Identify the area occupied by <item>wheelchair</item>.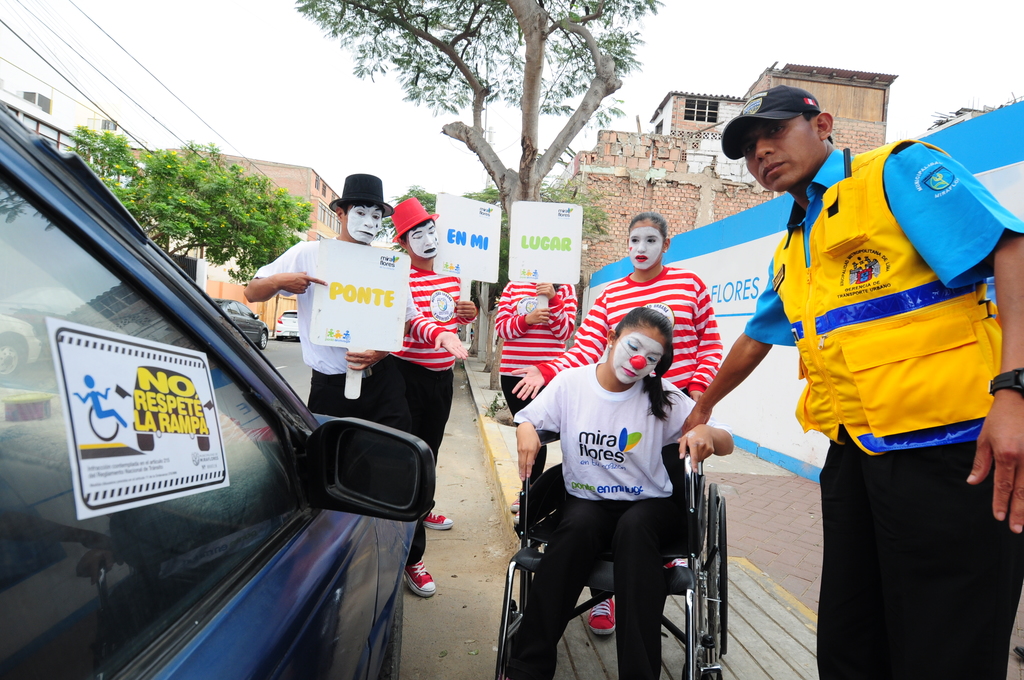
Area: <bbox>513, 406, 752, 656</bbox>.
